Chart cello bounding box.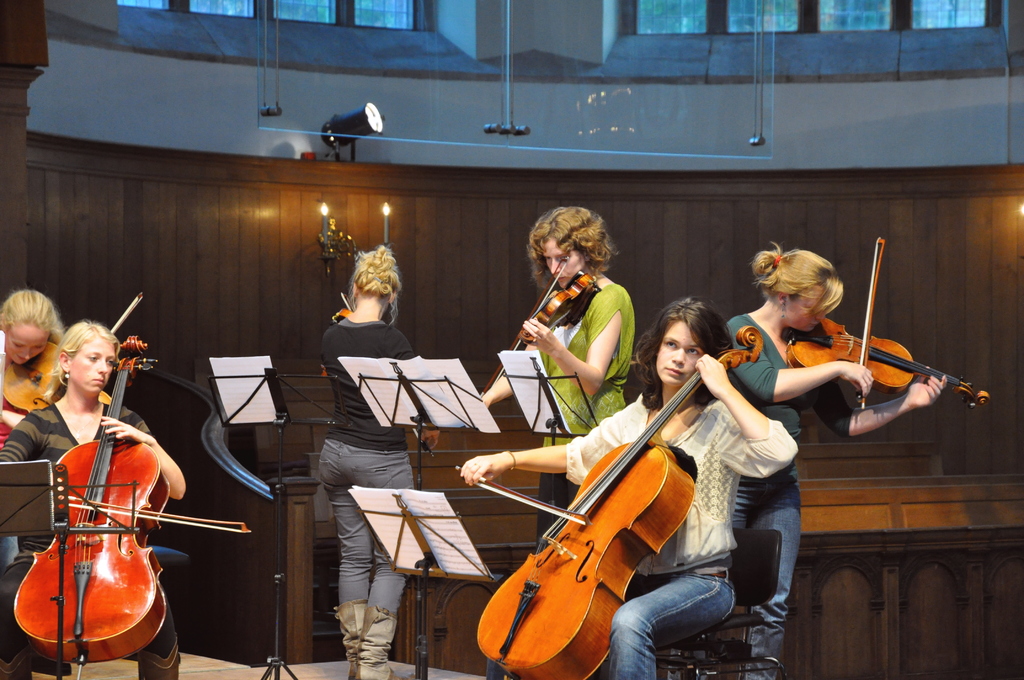
Charted: locate(480, 241, 602, 393).
